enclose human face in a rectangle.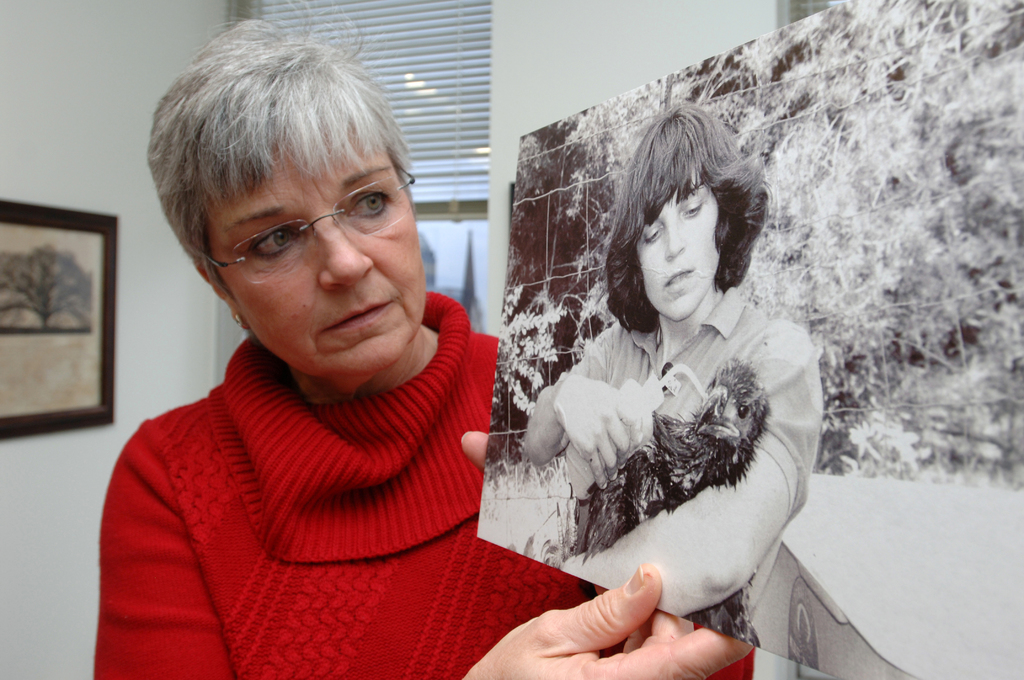
[634, 162, 720, 318].
